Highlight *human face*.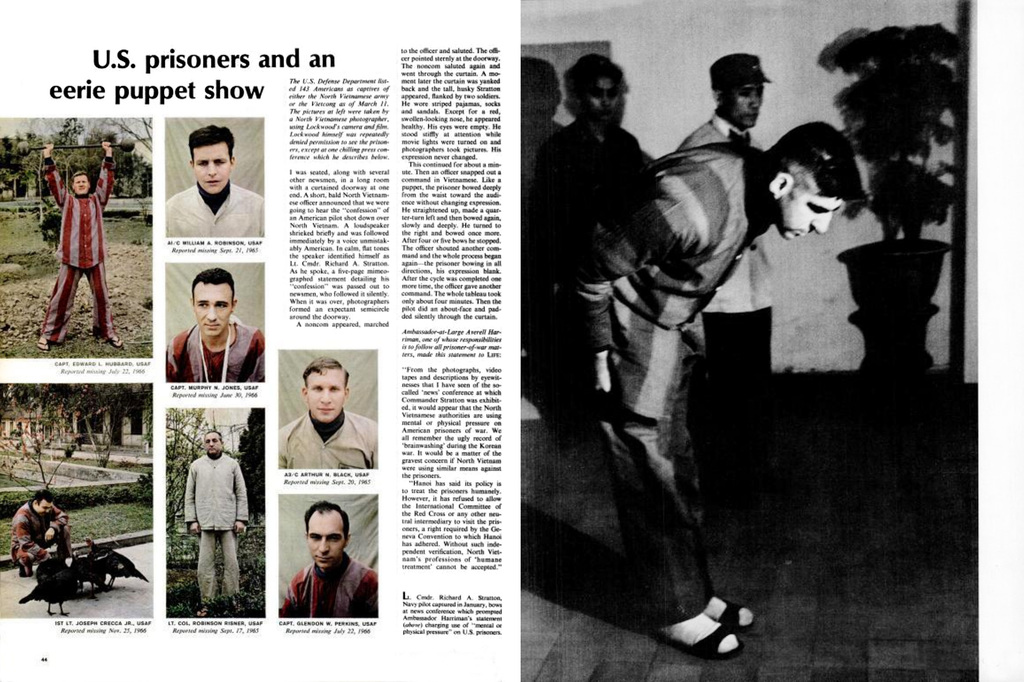
Highlighted region: [584,73,623,124].
